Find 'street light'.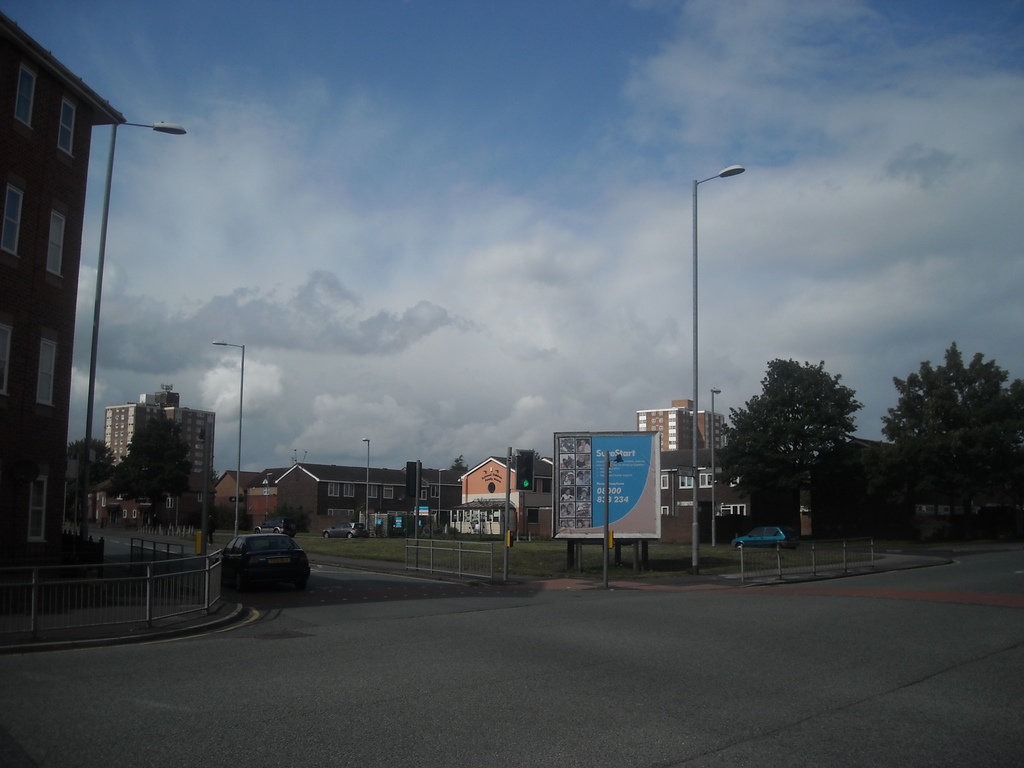
pyautogui.locateOnScreen(540, 456, 557, 464).
